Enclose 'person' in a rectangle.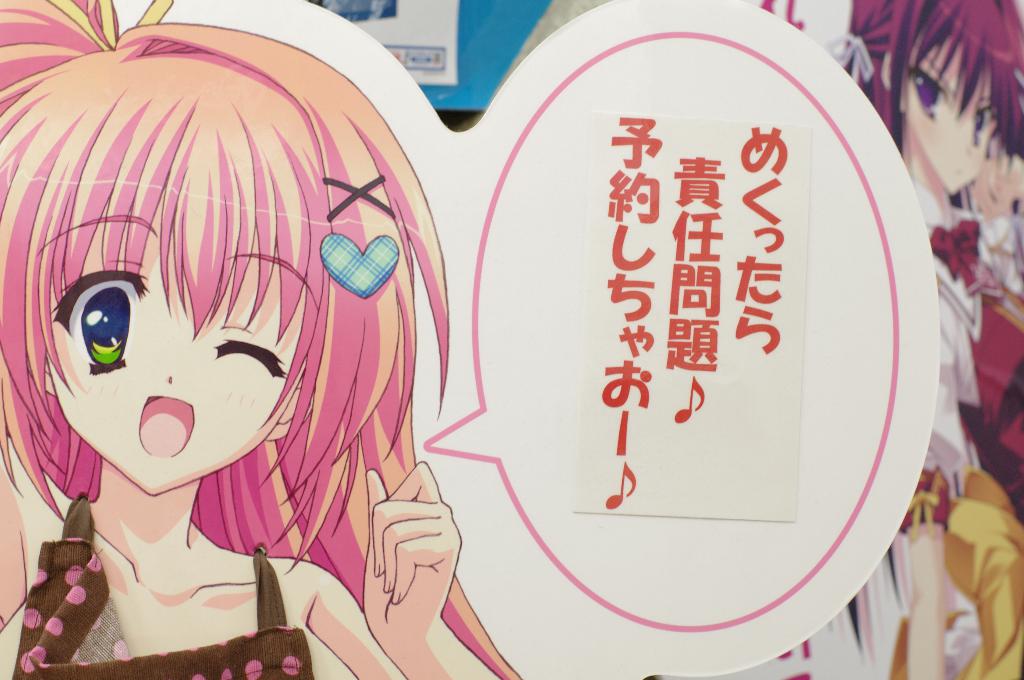
[3, 20, 546, 677].
